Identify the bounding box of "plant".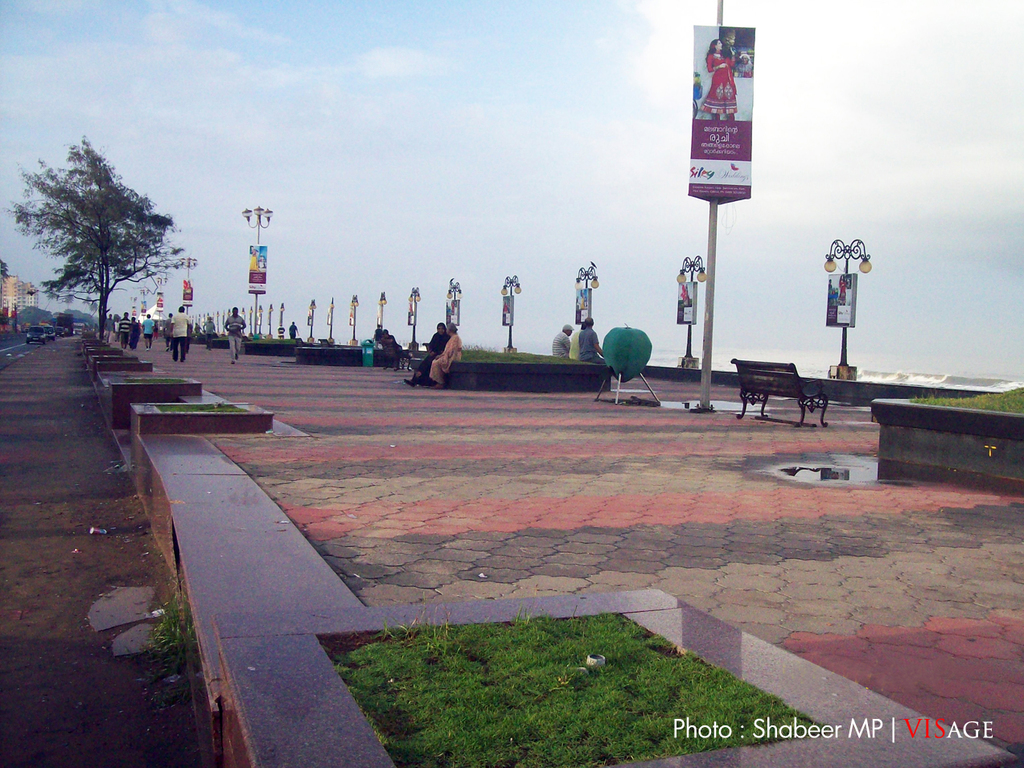
{"x1": 451, "y1": 341, "x2": 566, "y2": 368}.
